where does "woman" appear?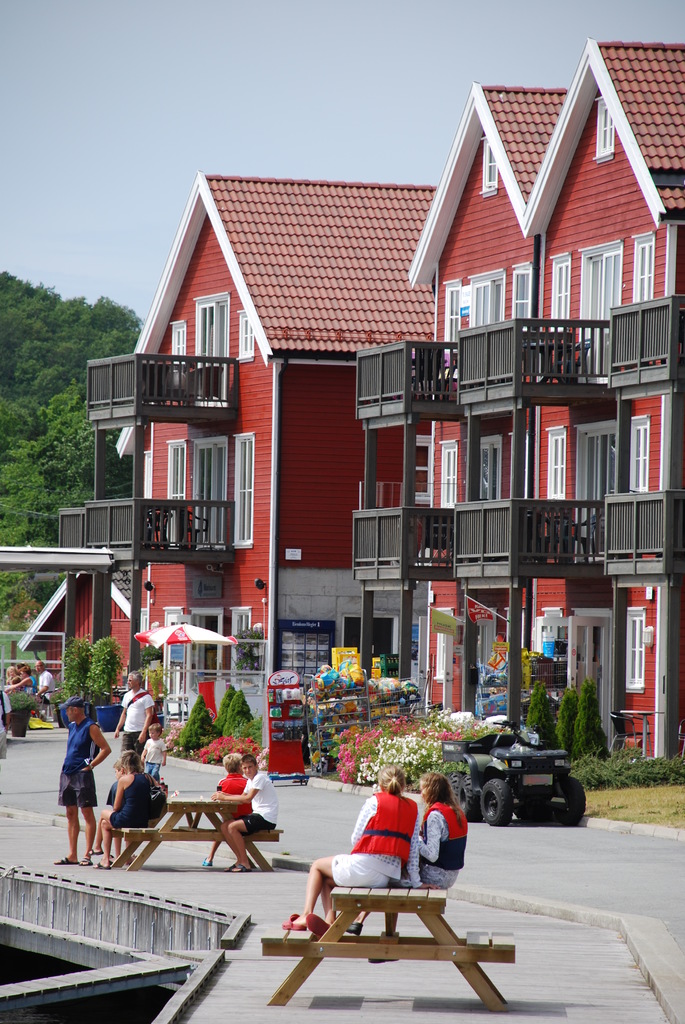
Appears at locate(0, 661, 19, 692).
